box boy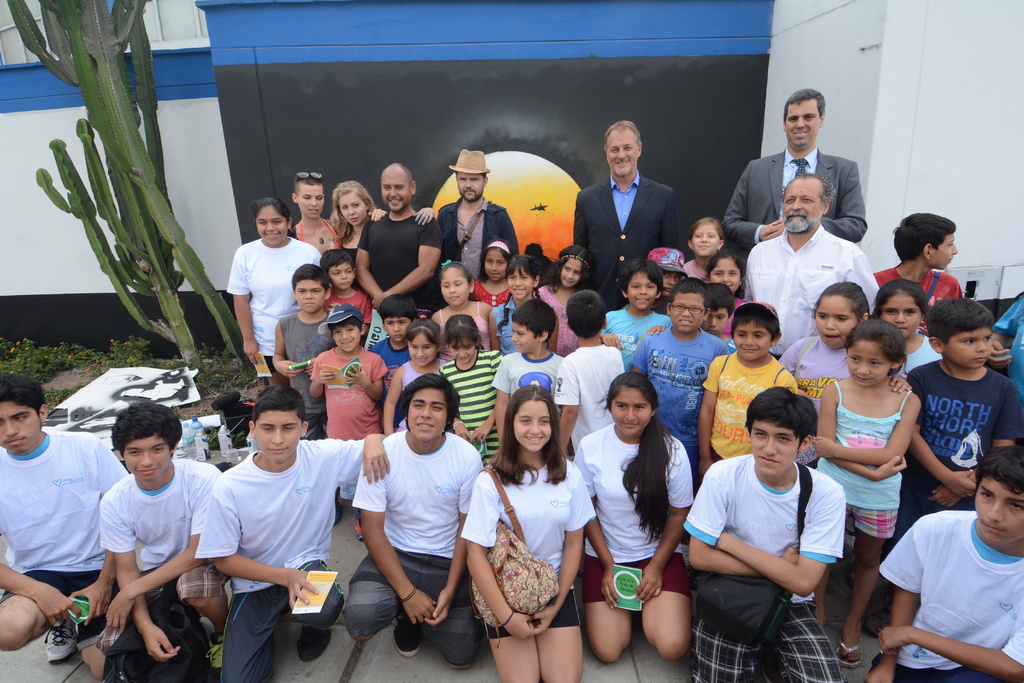
[701, 280, 734, 350]
